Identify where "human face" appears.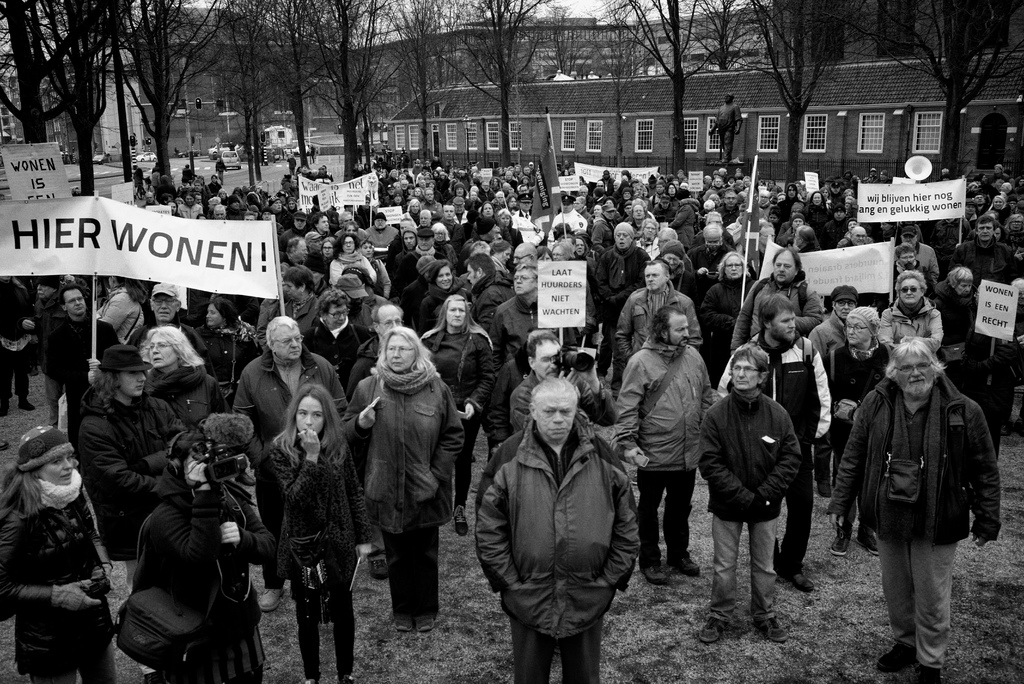
Appears at <bbox>899, 277, 921, 303</bbox>.
